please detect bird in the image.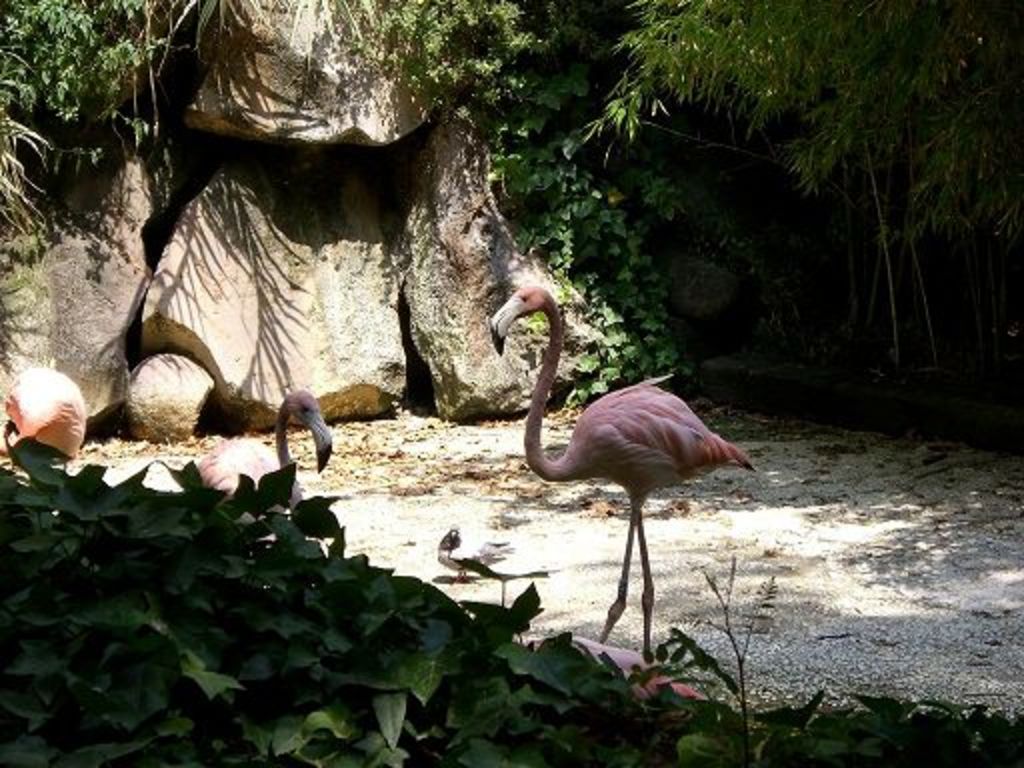
BBox(188, 384, 334, 526).
